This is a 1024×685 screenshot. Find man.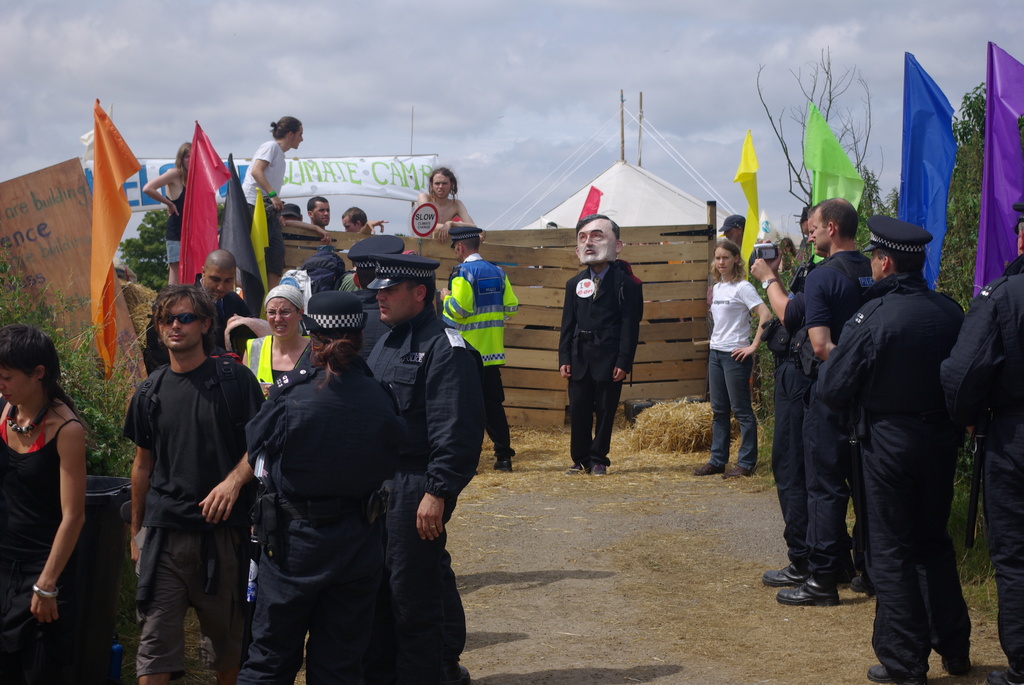
Bounding box: [817,219,970,684].
